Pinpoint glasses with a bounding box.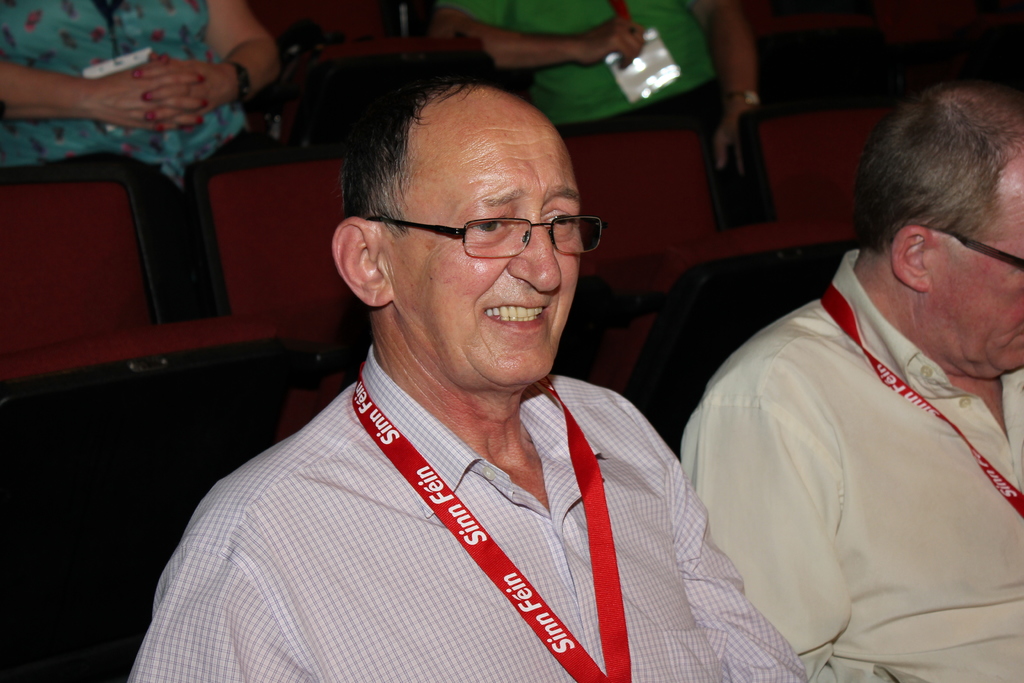
362,192,609,264.
